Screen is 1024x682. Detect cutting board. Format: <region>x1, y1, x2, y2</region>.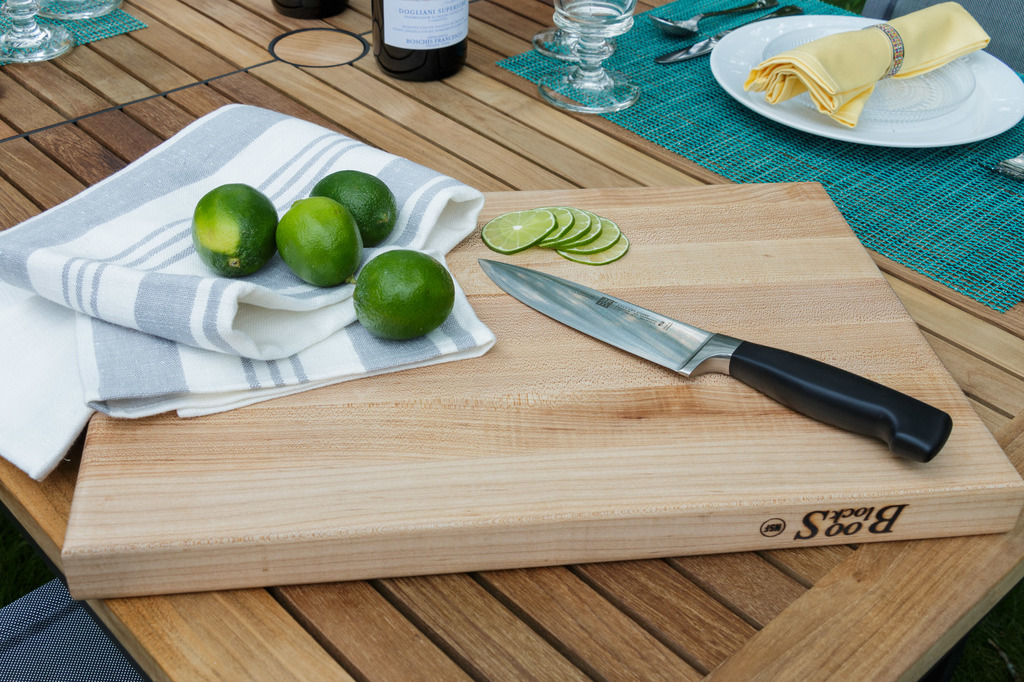
<region>56, 175, 1023, 605</region>.
